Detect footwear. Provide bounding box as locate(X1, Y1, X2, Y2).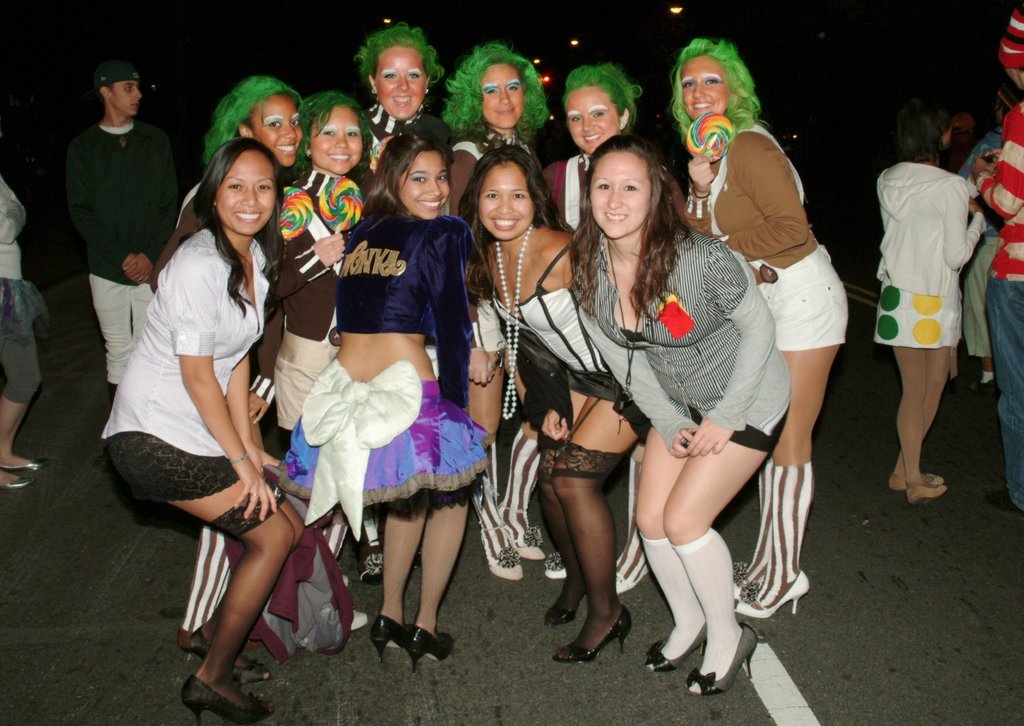
locate(476, 528, 531, 582).
